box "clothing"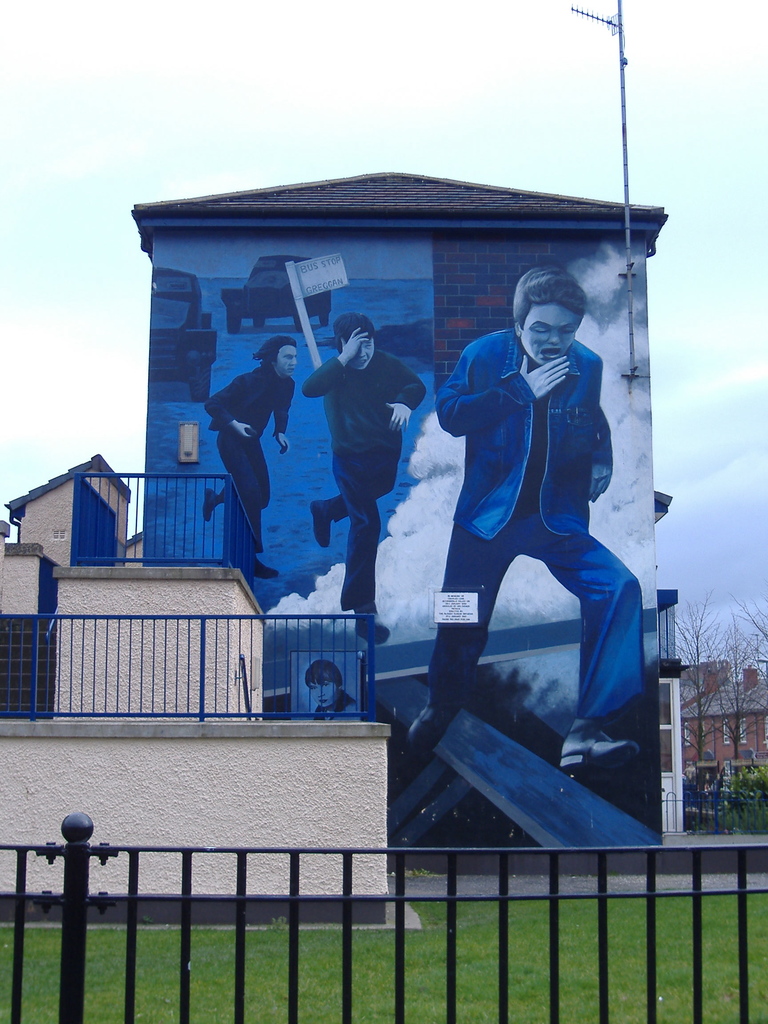
l=307, t=344, r=429, b=598
